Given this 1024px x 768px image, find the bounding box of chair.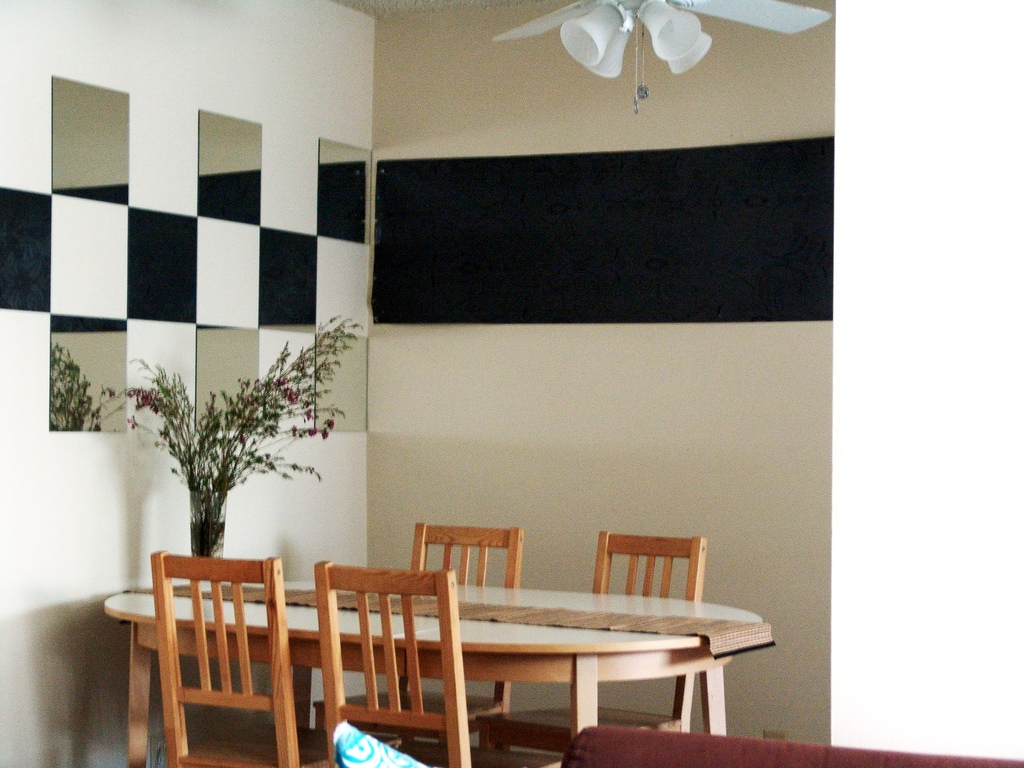
rect(494, 528, 723, 764).
